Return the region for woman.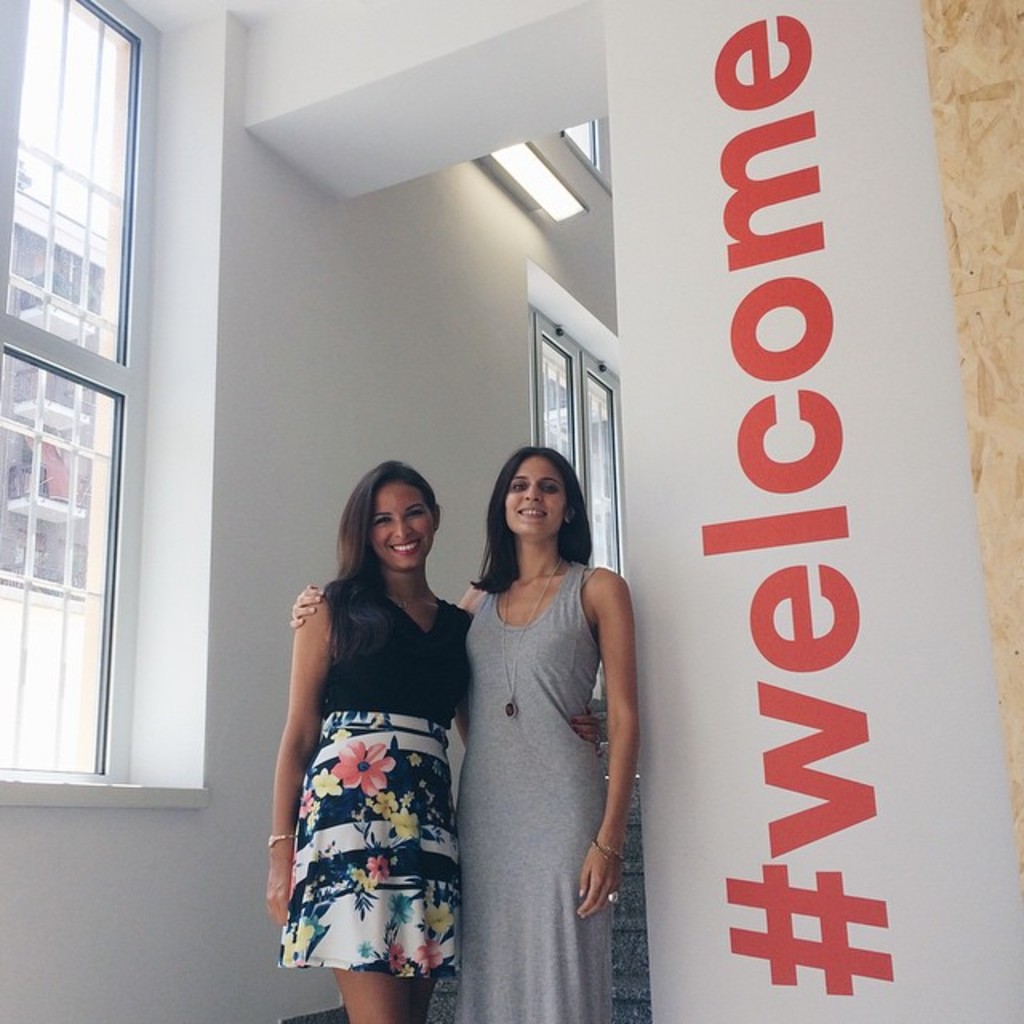
286:443:640:1022.
